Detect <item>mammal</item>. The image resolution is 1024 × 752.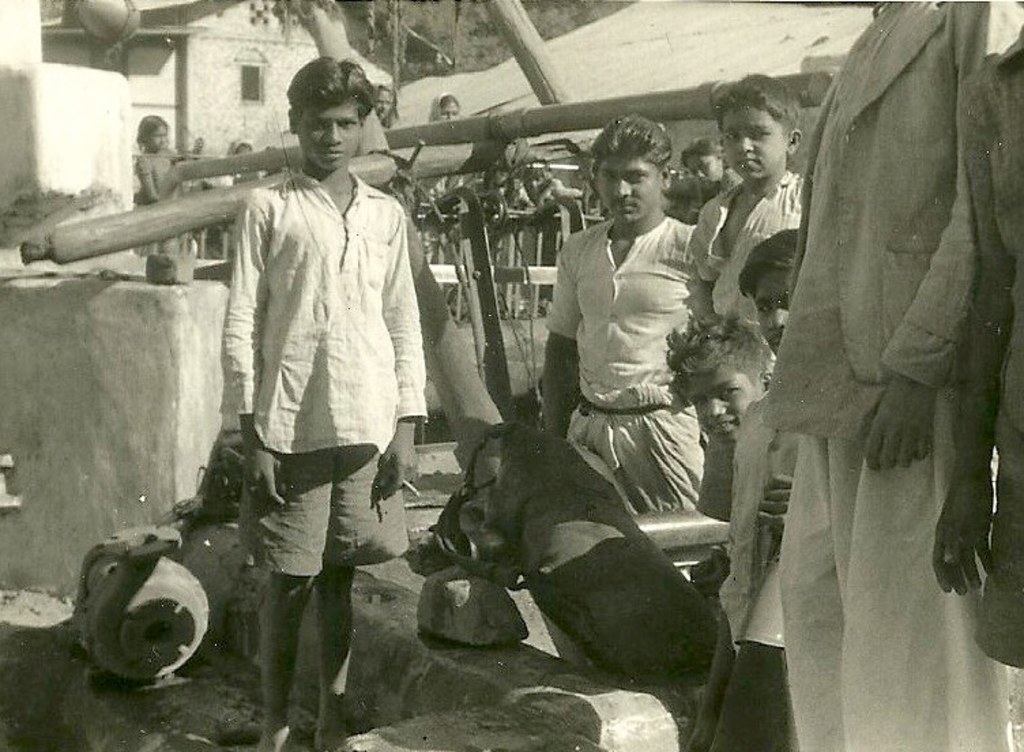
box(685, 225, 806, 751).
